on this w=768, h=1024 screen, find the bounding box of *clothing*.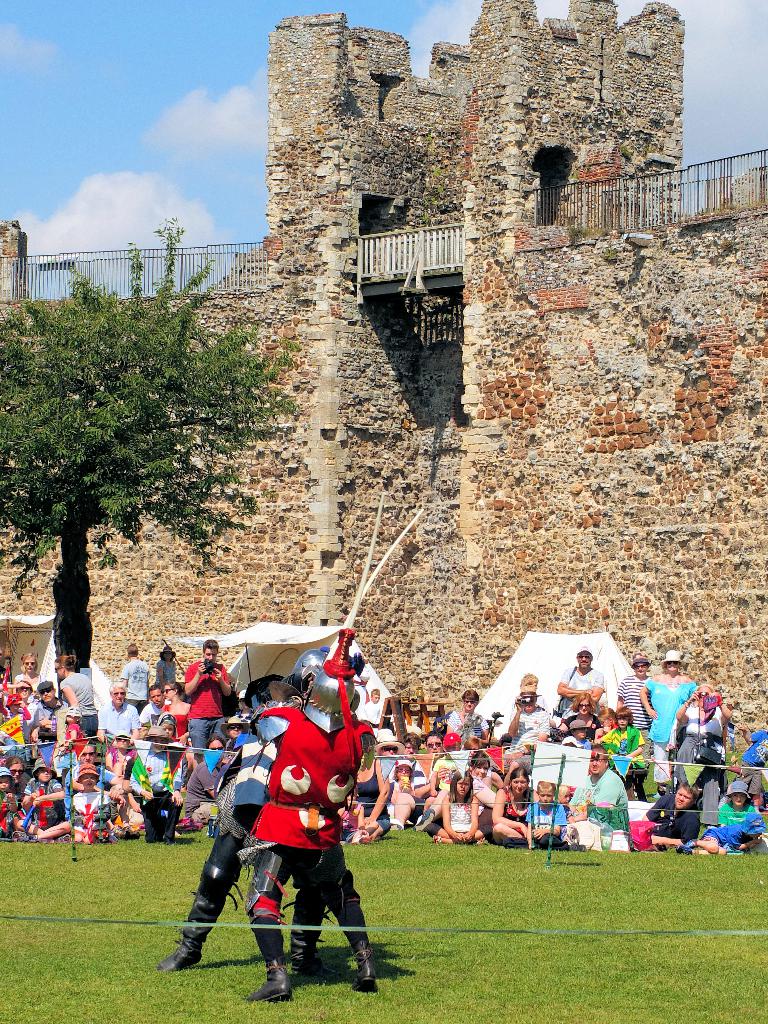
Bounding box: [642, 786, 700, 837].
